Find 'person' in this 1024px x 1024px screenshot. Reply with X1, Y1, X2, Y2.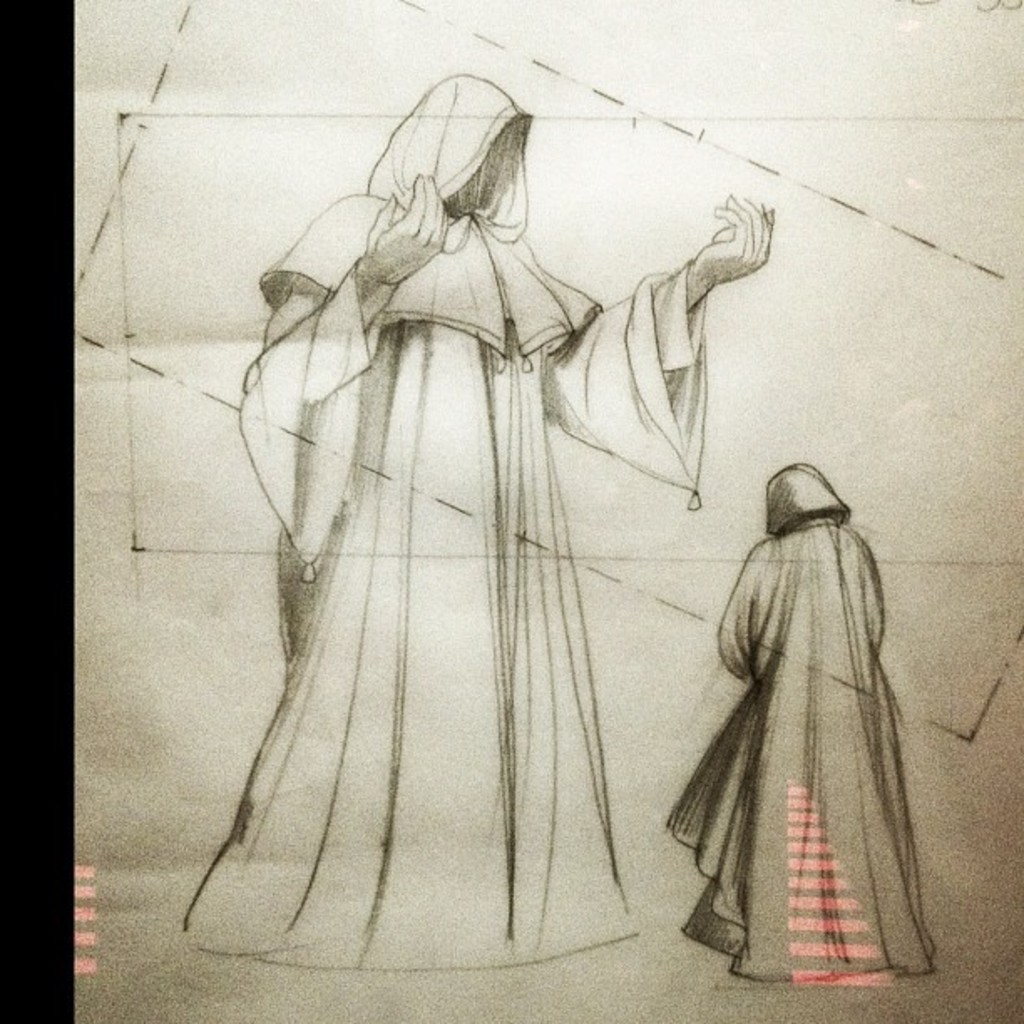
181, 72, 776, 972.
